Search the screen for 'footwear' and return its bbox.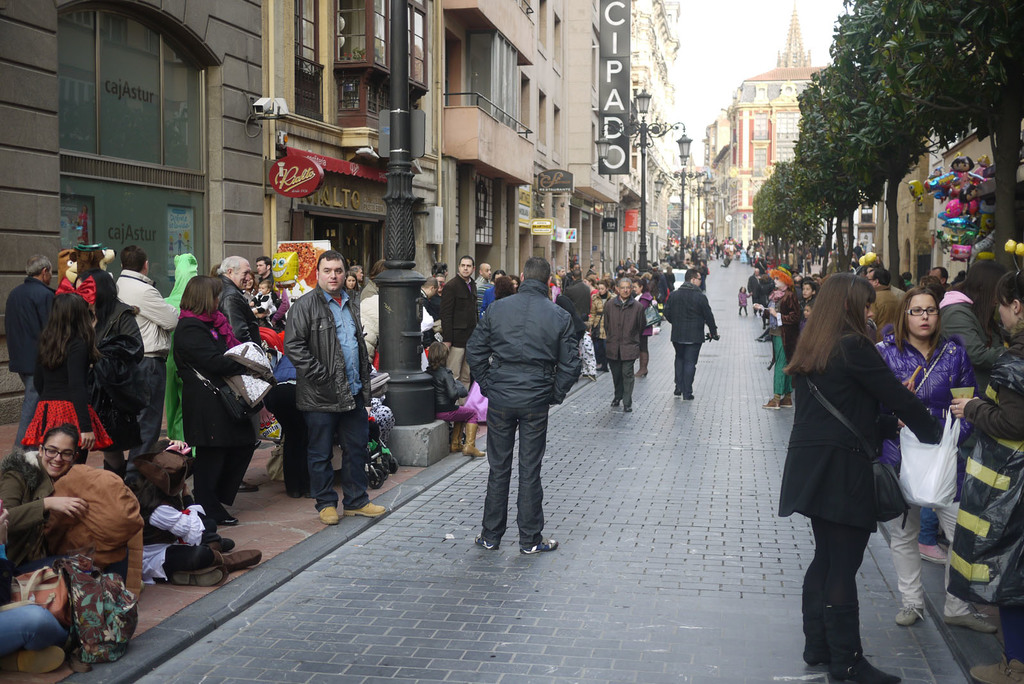
Found: [776, 383, 793, 412].
